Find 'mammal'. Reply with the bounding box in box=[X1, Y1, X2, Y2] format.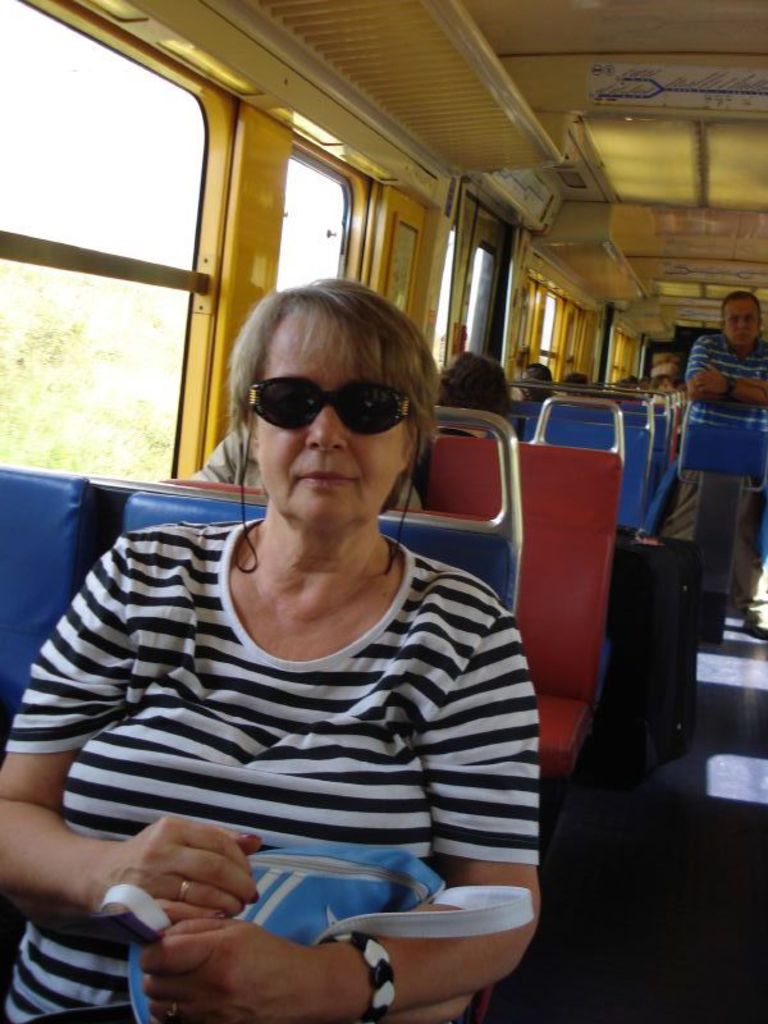
box=[529, 365, 561, 404].
